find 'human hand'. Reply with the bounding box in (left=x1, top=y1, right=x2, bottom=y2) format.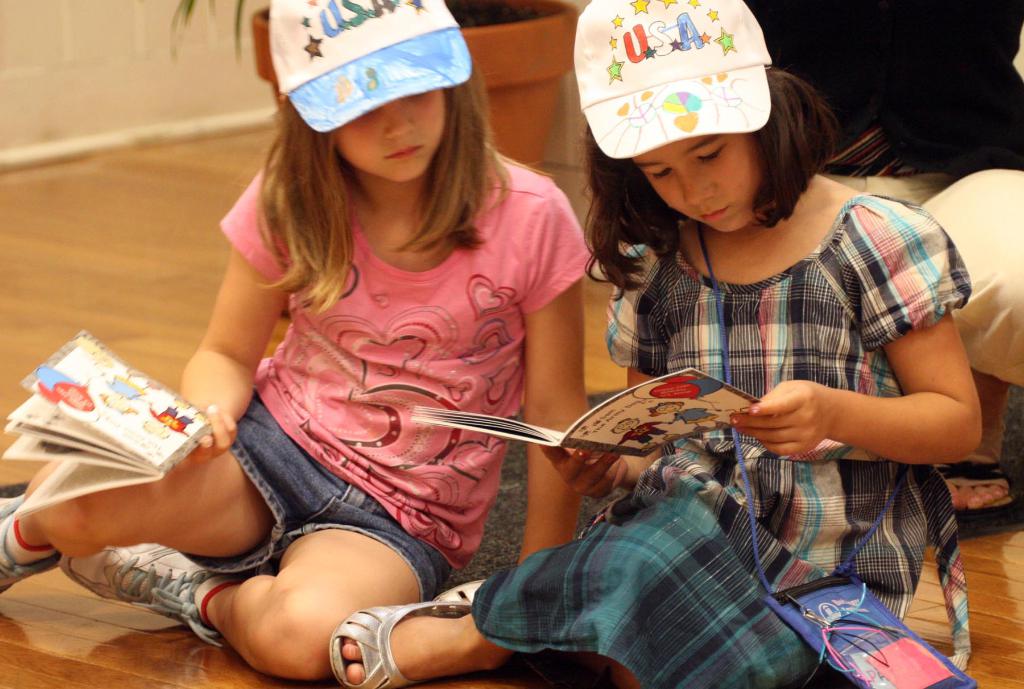
(left=539, top=441, right=629, bottom=503).
